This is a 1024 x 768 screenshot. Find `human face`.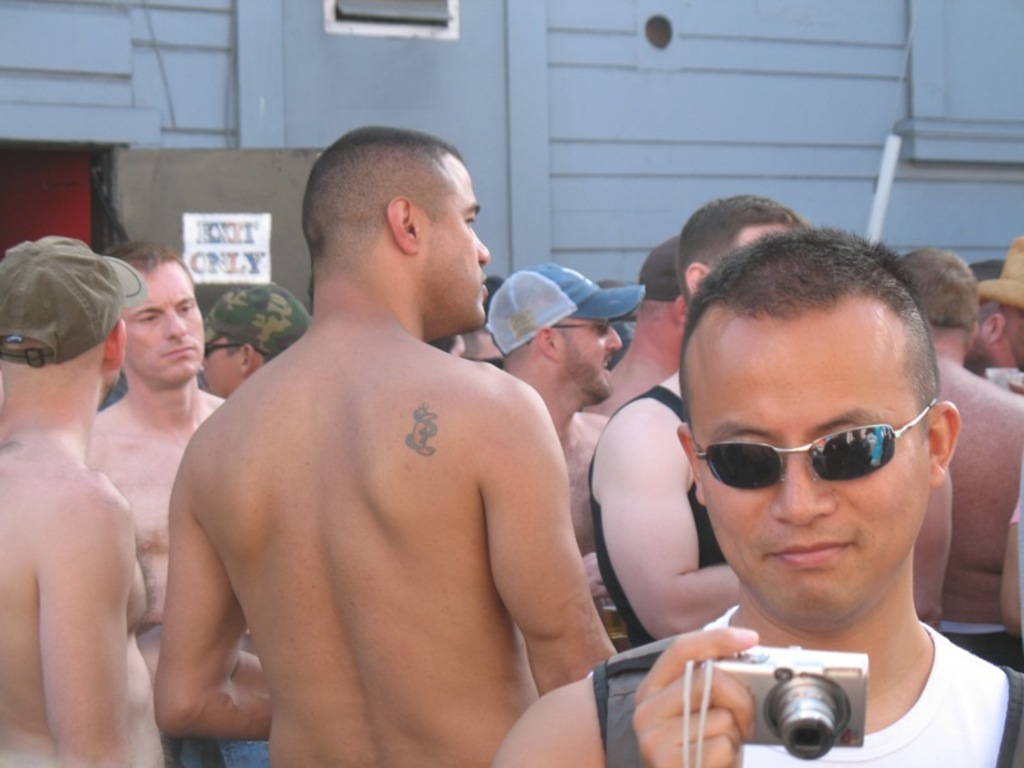
Bounding box: box(420, 169, 490, 325).
